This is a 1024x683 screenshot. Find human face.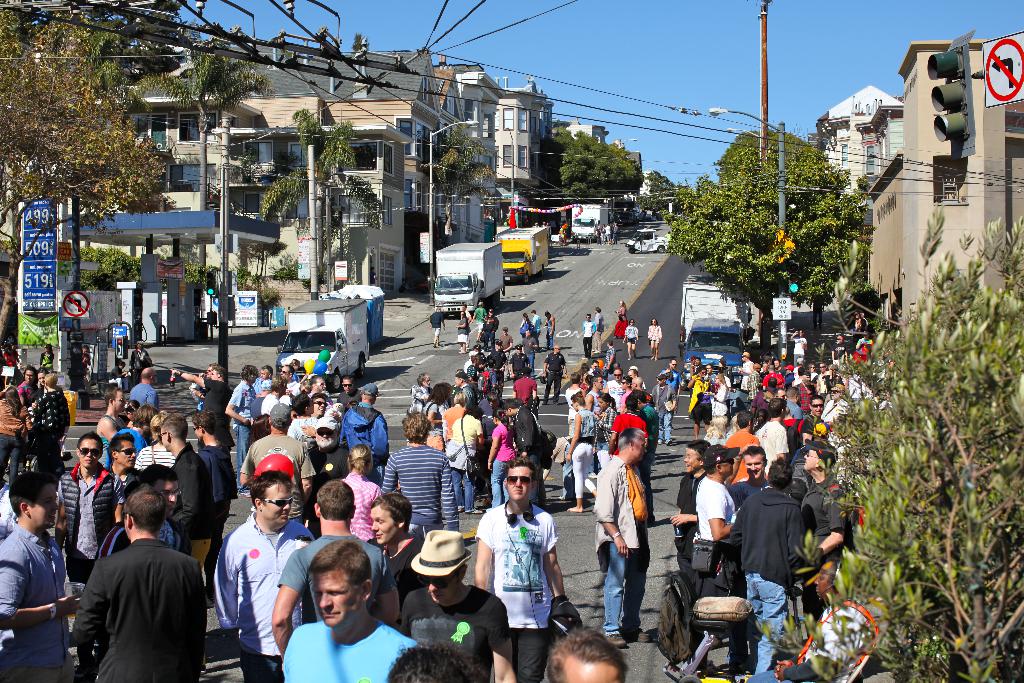
Bounding box: pyautogui.locateOnScreen(312, 427, 336, 447).
